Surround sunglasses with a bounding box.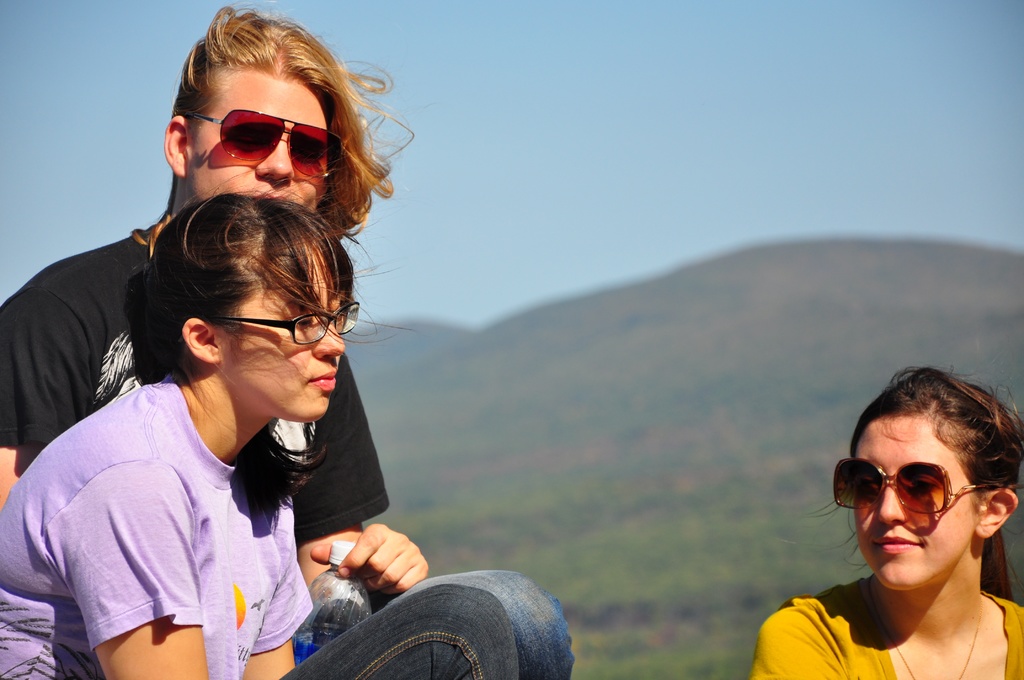
835:460:1023:515.
